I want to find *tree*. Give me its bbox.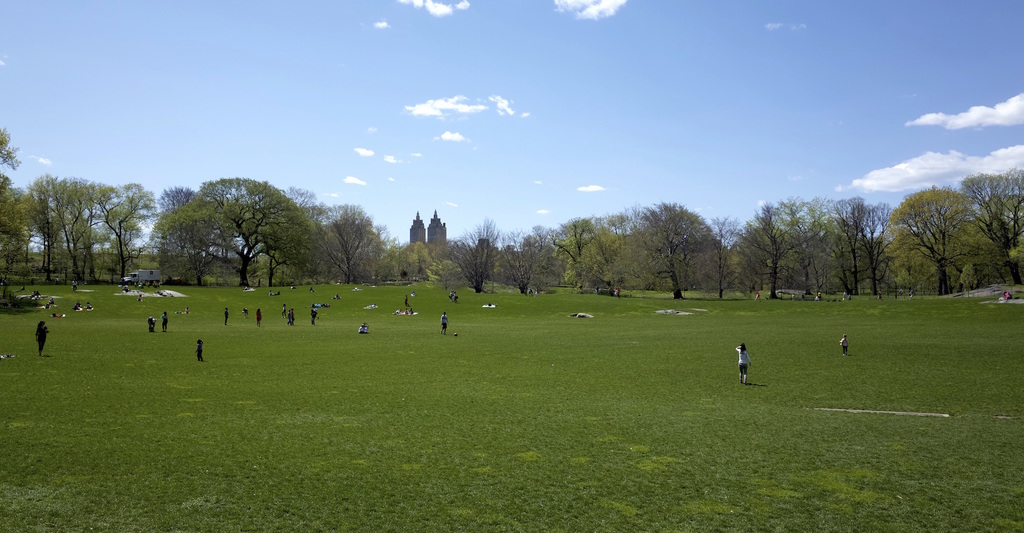
Rect(363, 234, 400, 287).
